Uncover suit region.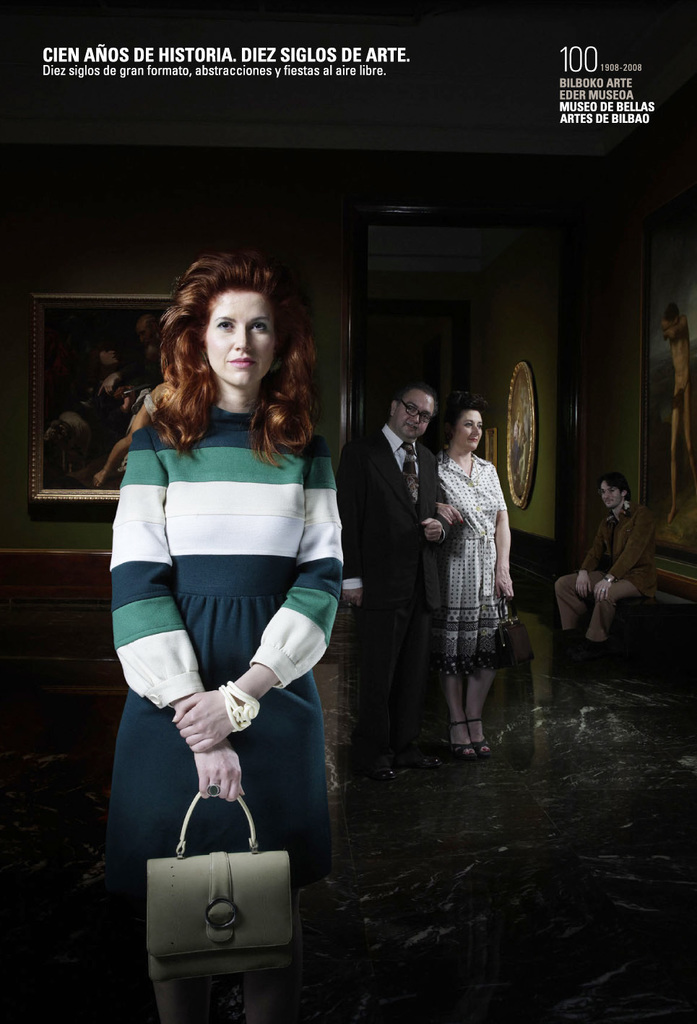
Uncovered: 343 425 438 744.
